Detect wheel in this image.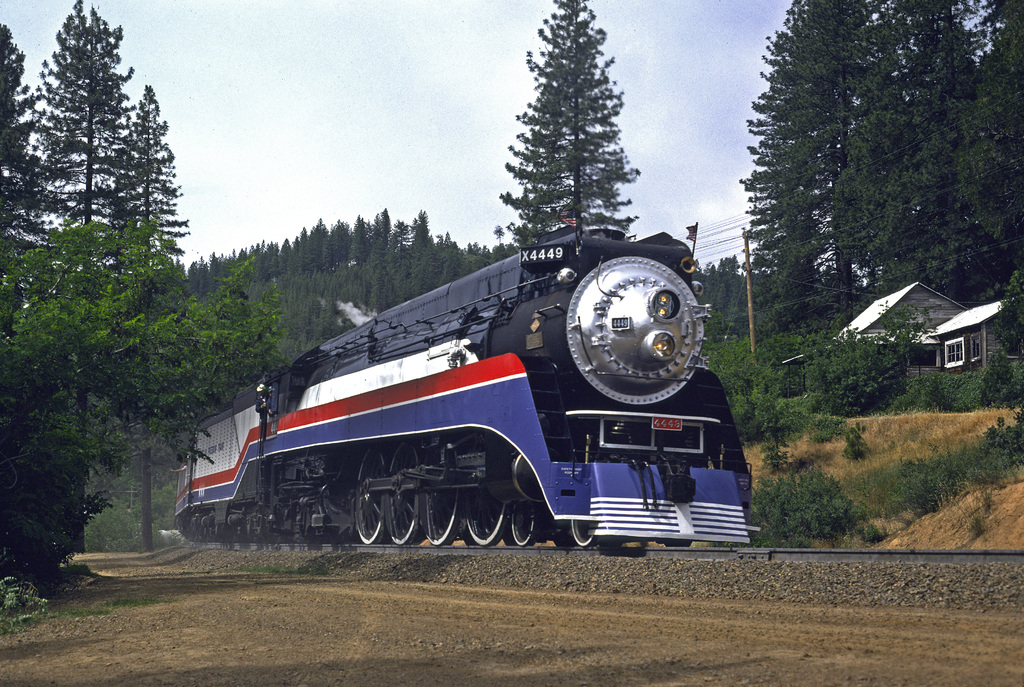
Detection: select_region(504, 493, 543, 550).
